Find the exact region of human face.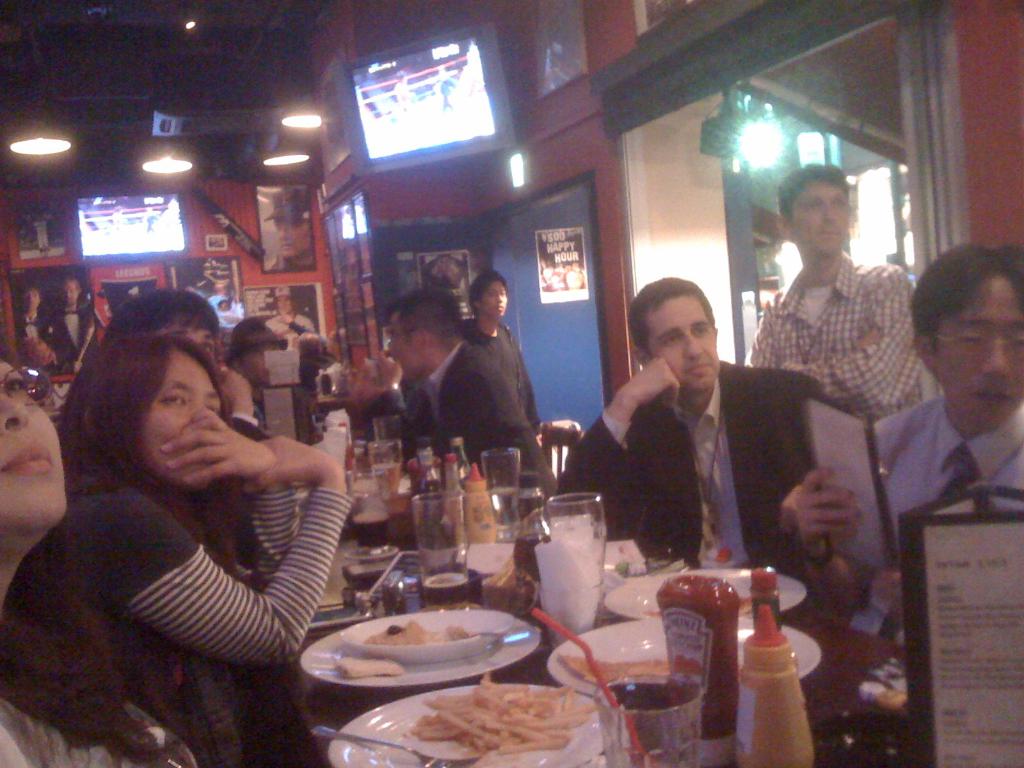
Exact region: 137:348:222:484.
